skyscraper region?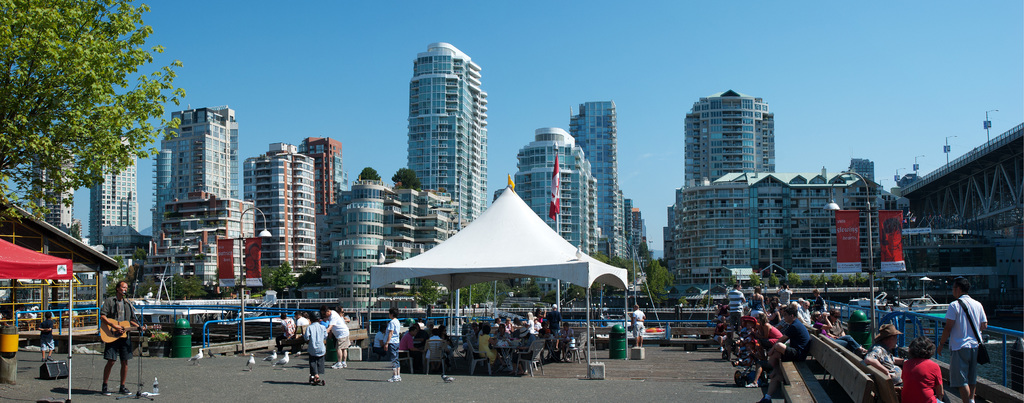
crop(669, 167, 912, 302)
